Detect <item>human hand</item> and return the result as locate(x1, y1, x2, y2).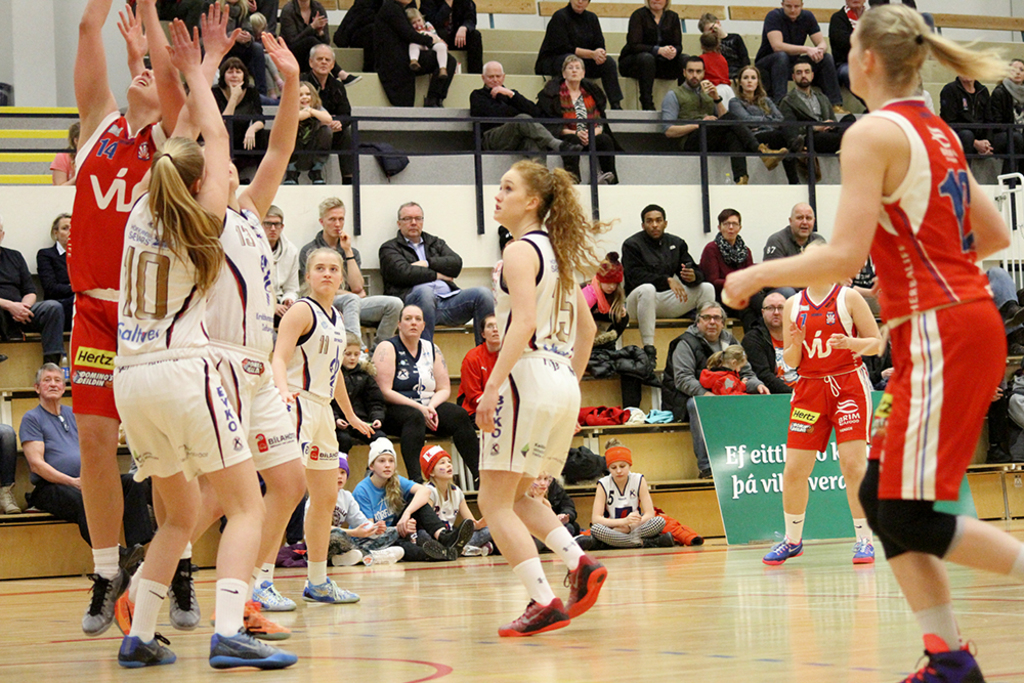
locate(785, 321, 808, 348).
